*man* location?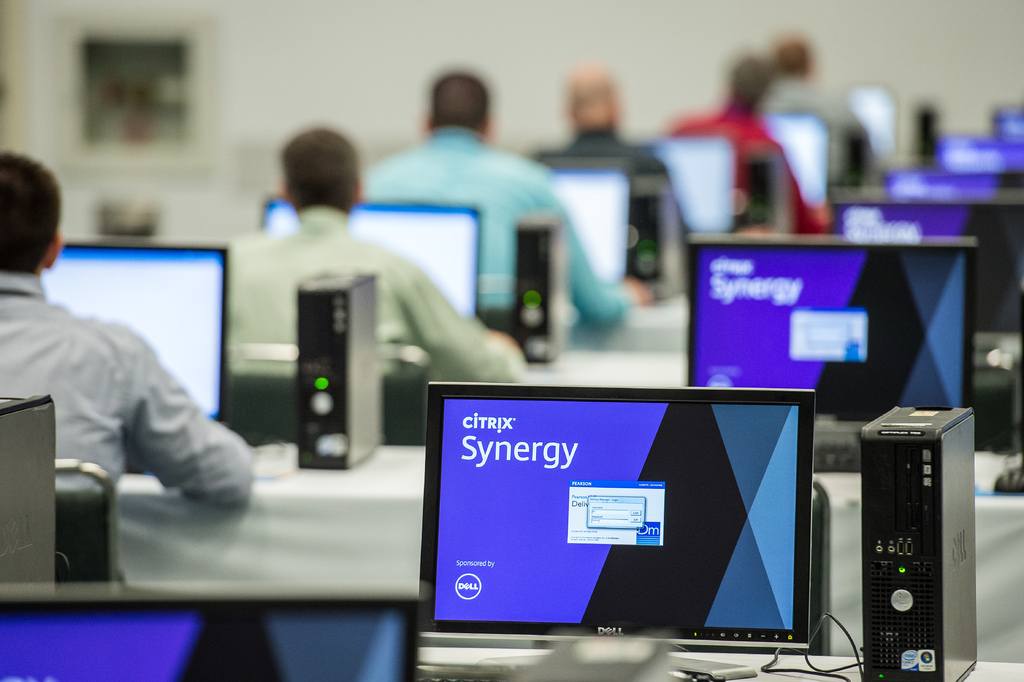
bbox=[254, 112, 521, 437]
